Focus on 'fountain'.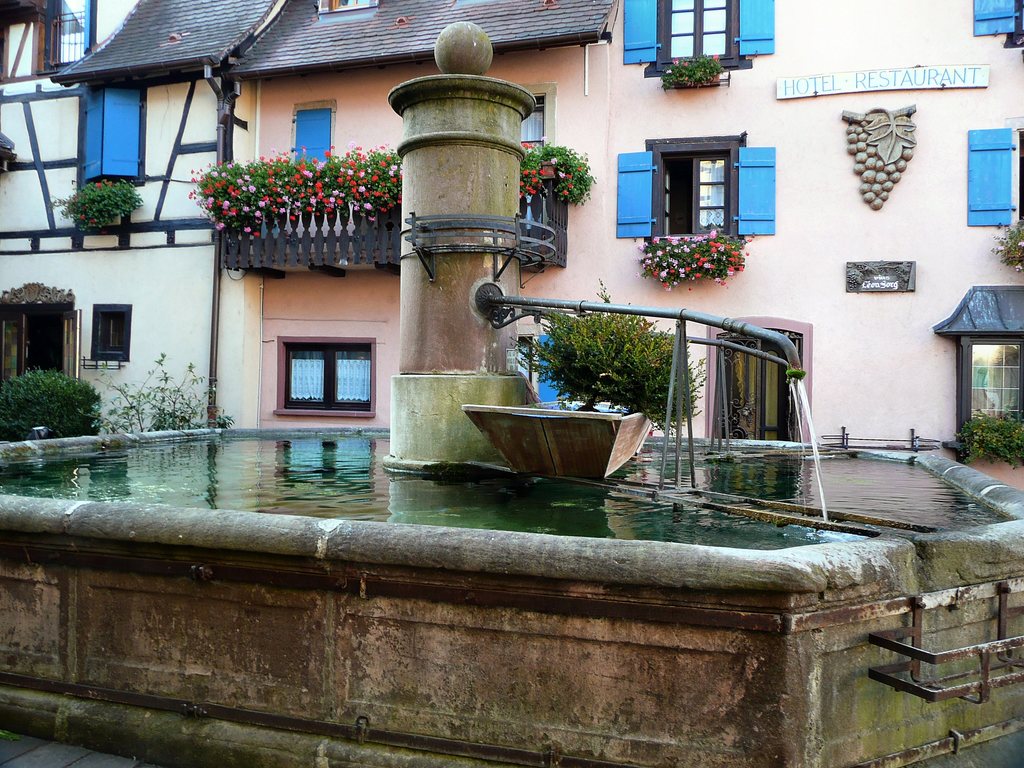
Focused at bbox=(6, 415, 1023, 767).
